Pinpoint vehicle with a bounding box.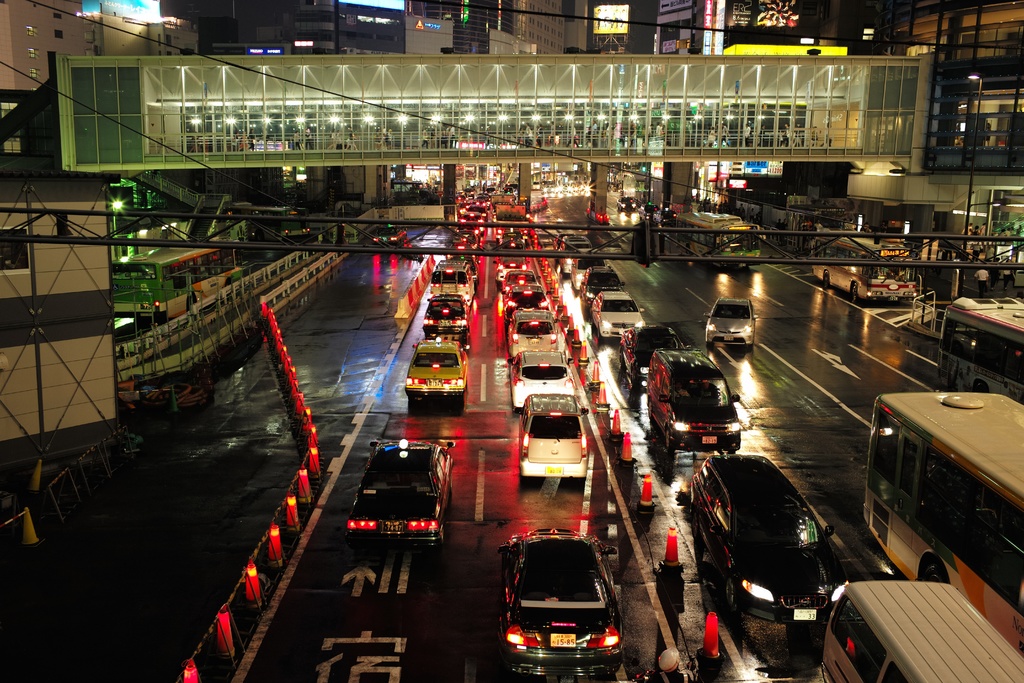
{"x1": 687, "y1": 452, "x2": 840, "y2": 627}.
